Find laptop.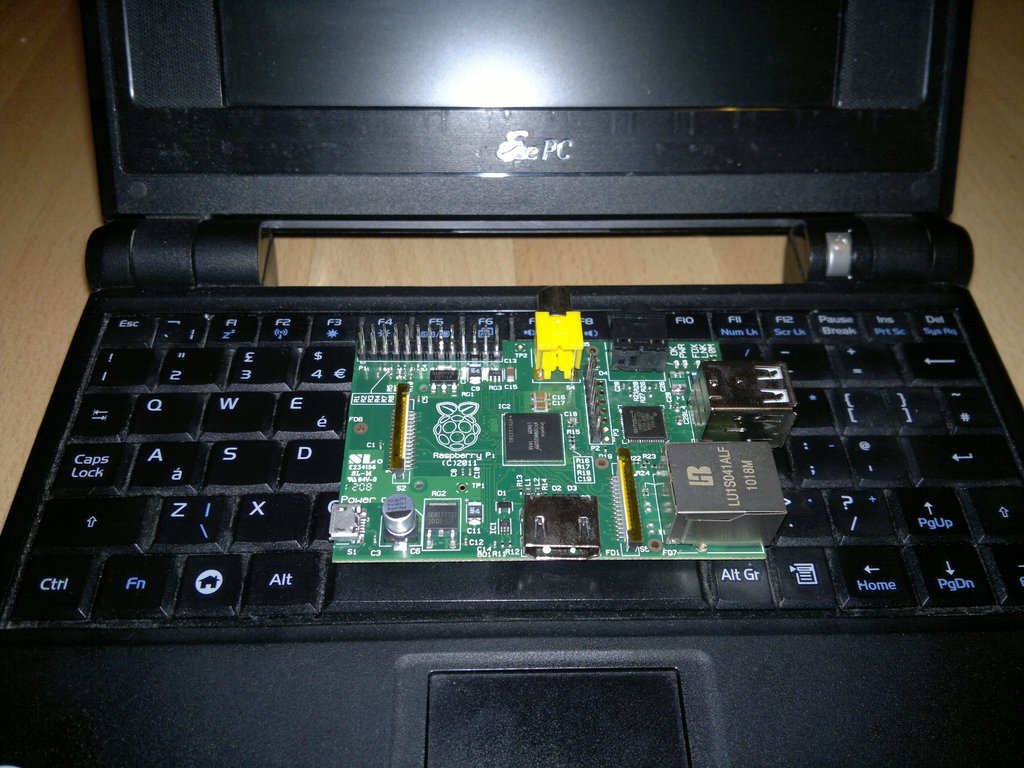
bbox=(0, 0, 1023, 767).
